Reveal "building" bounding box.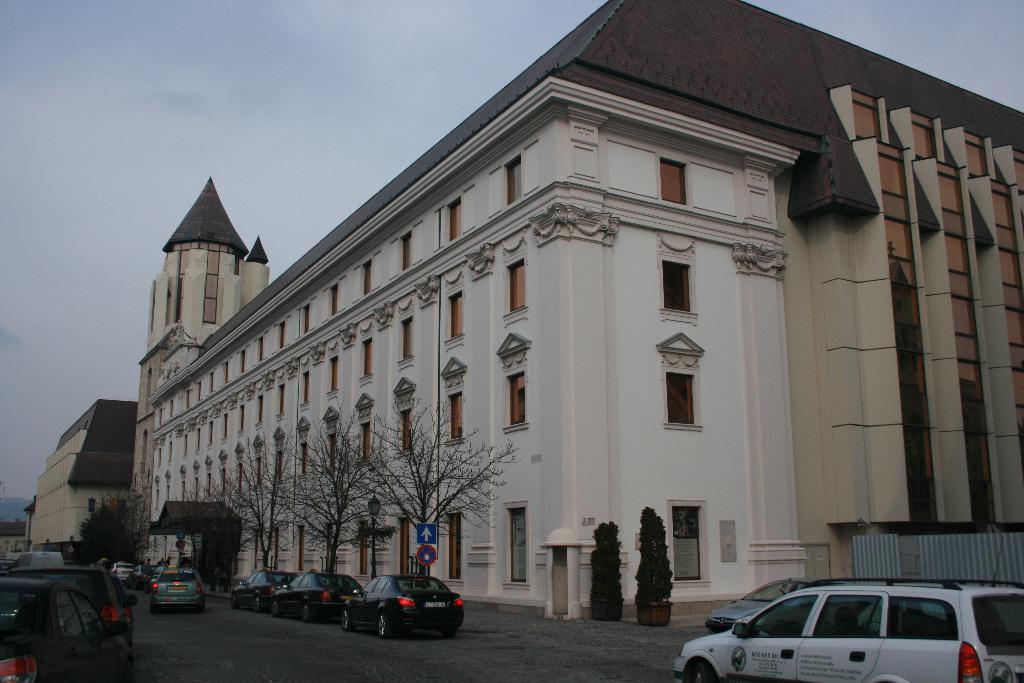
Revealed: BBox(125, 179, 271, 506).
